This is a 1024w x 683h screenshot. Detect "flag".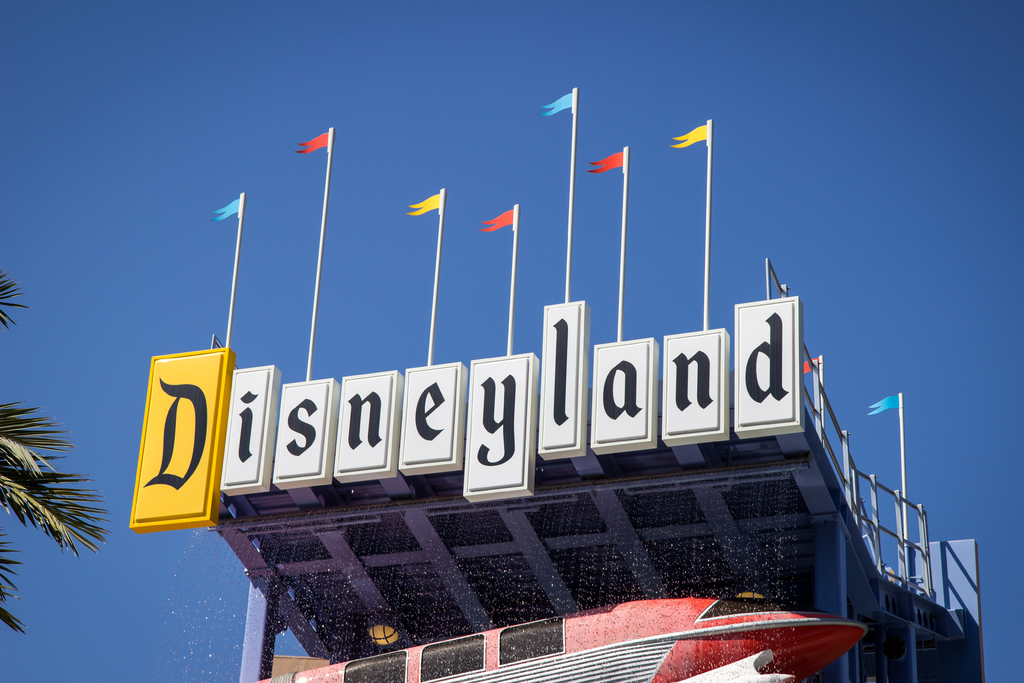
rect(214, 197, 242, 222).
